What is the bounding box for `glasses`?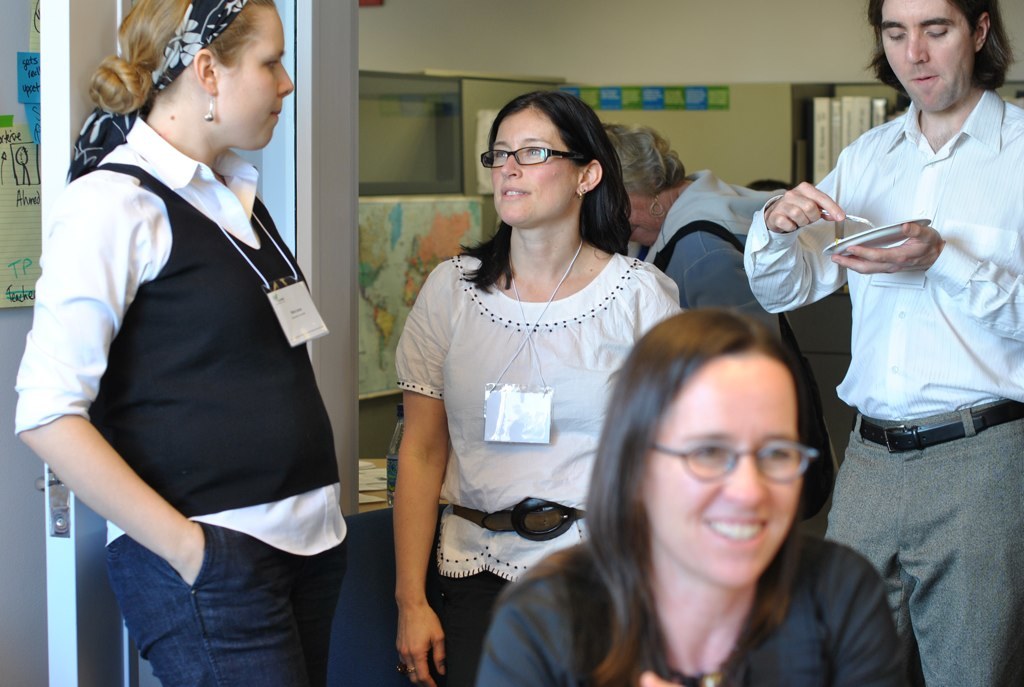
{"left": 479, "top": 144, "right": 599, "bottom": 172}.
